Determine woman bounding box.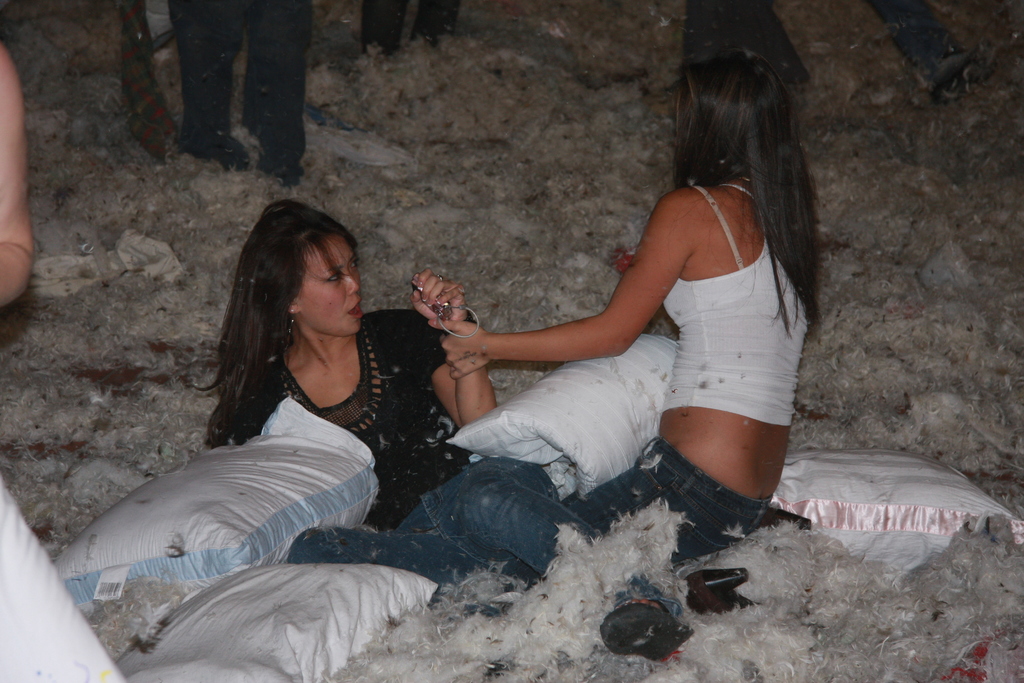
Determined: 207/197/696/659.
